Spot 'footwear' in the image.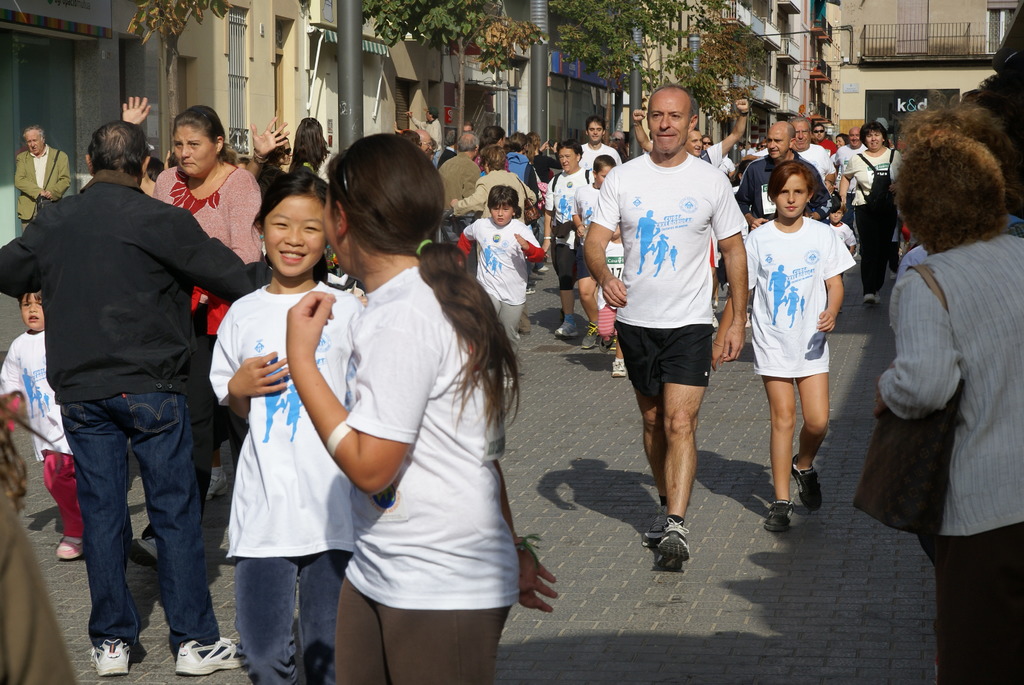
'footwear' found at (863,292,874,302).
